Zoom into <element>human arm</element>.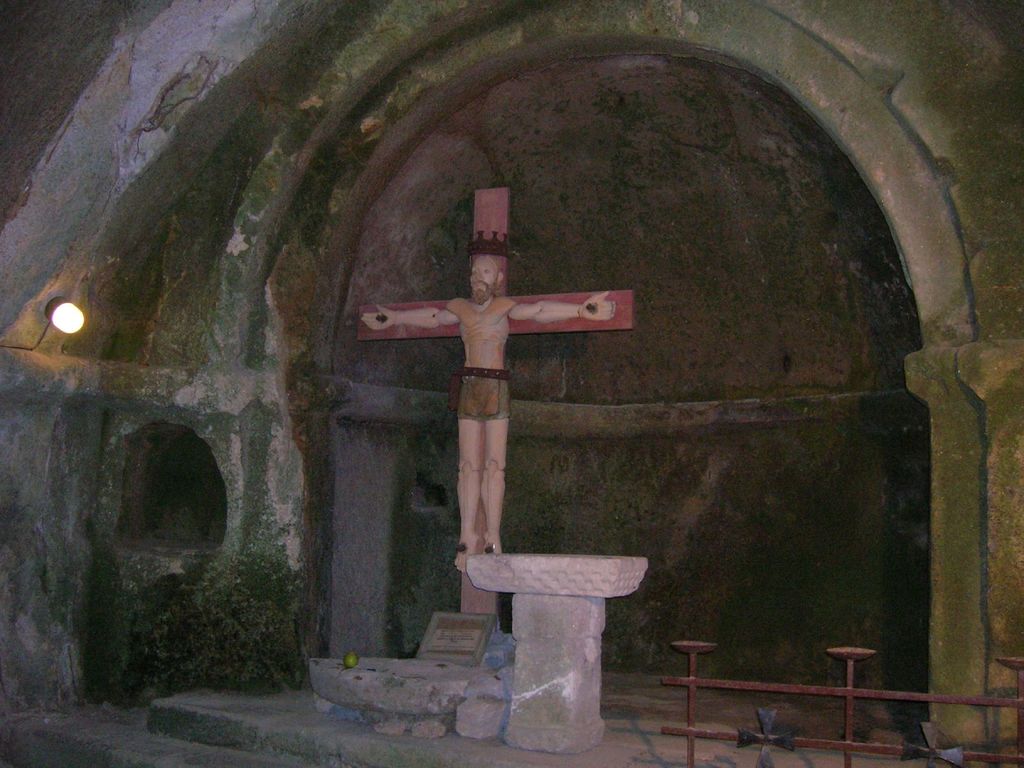
Zoom target: detection(361, 303, 457, 325).
